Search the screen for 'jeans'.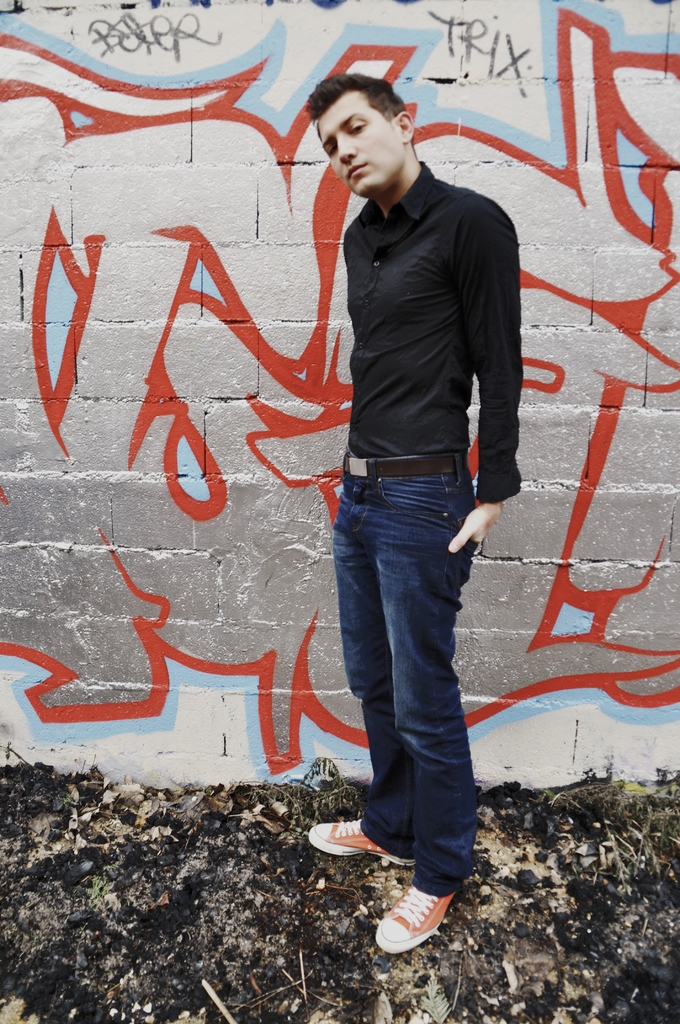
Found at rect(309, 478, 495, 970).
